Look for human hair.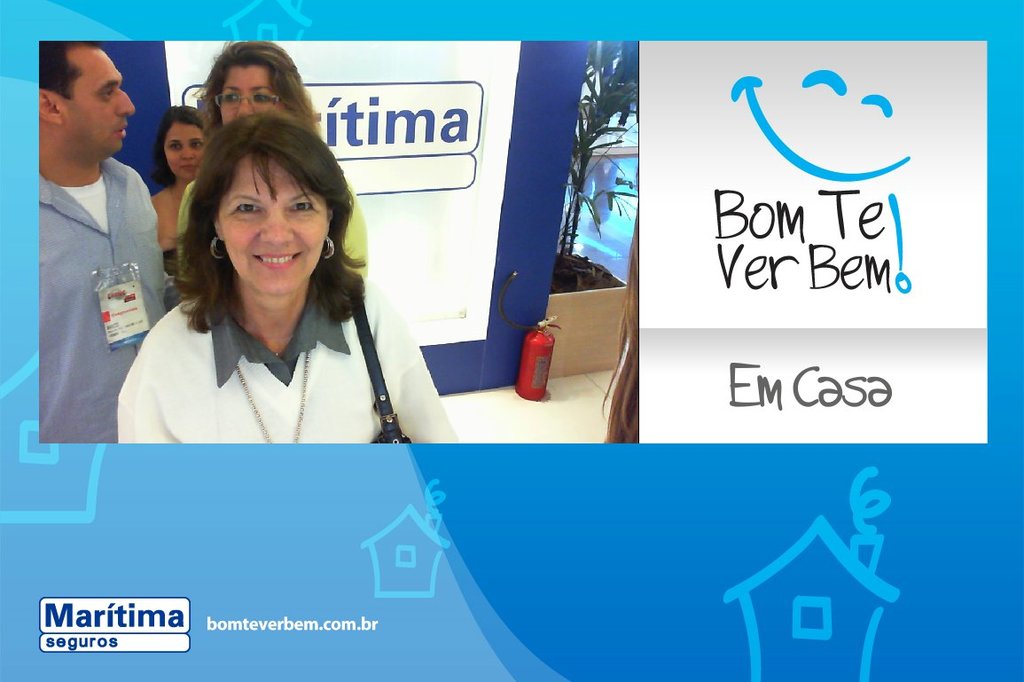
Found: [152,102,203,190].
